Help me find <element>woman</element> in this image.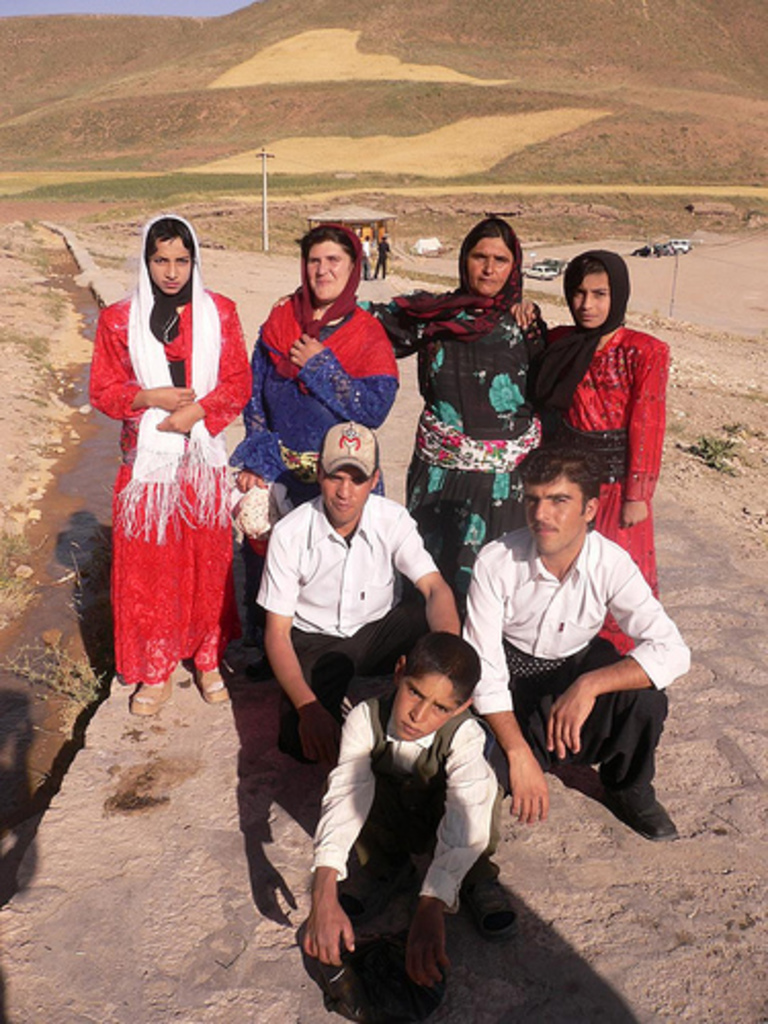
Found it: x1=227, y1=225, x2=399, y2=682.
